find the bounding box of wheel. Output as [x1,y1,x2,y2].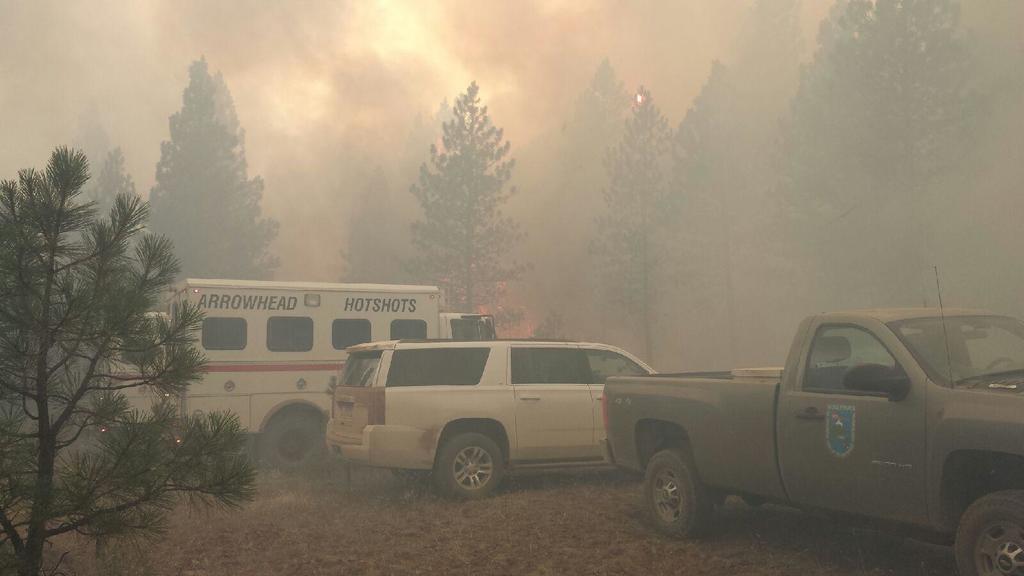
[248,418,305,468].
